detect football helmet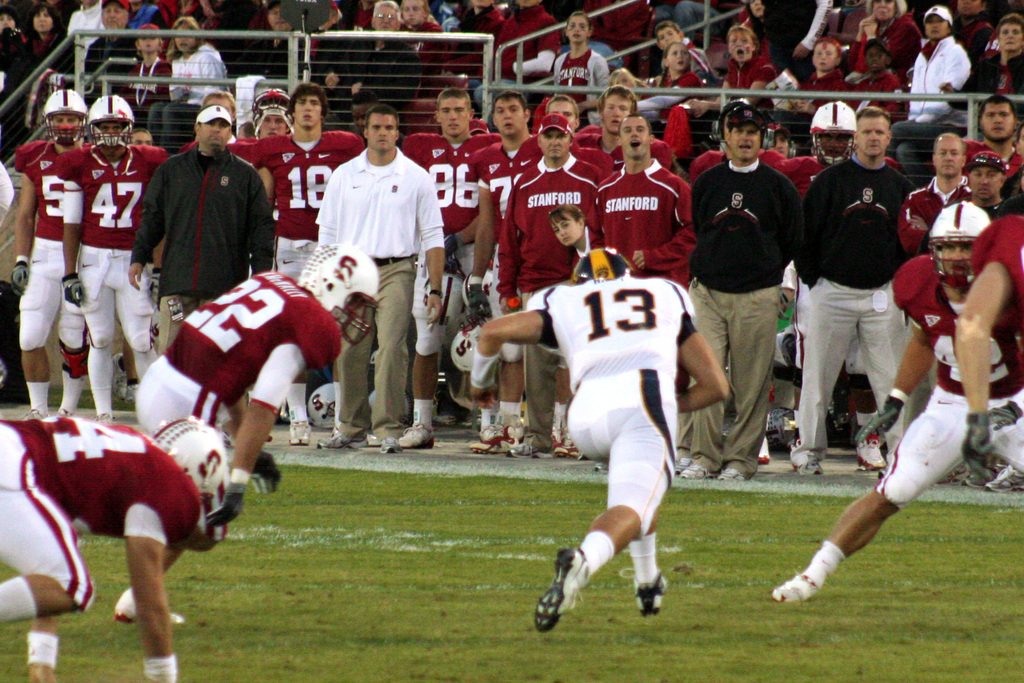
bbox=(148, 411, 235, 546)
